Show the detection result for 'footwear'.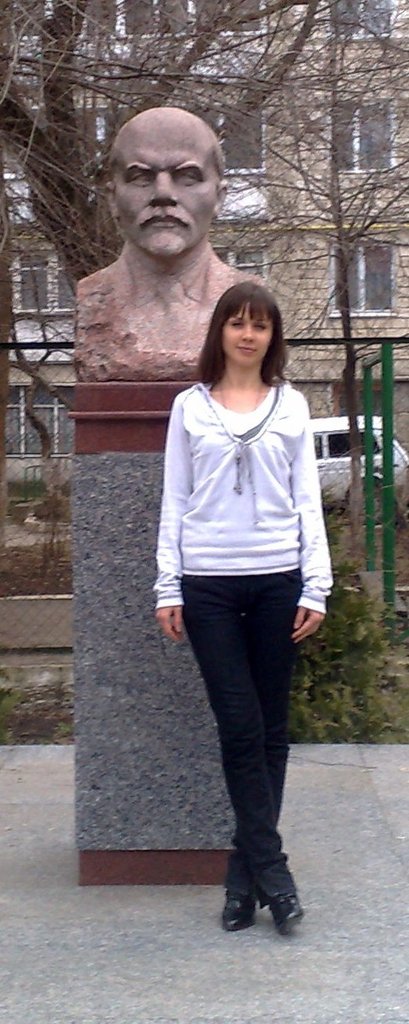
{"left": 255, "top": 870, "right": 306, "bottom": 937}.
